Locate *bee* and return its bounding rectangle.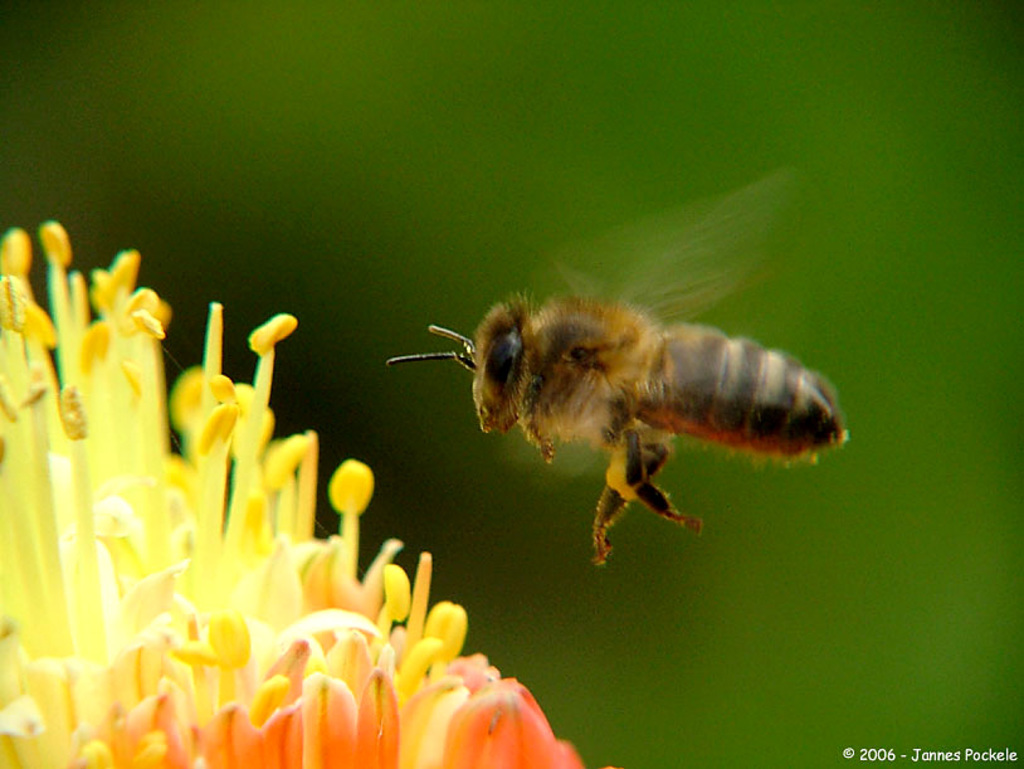
{"left": 371, "top": 166, "right": 844, "bottom": 573}.
